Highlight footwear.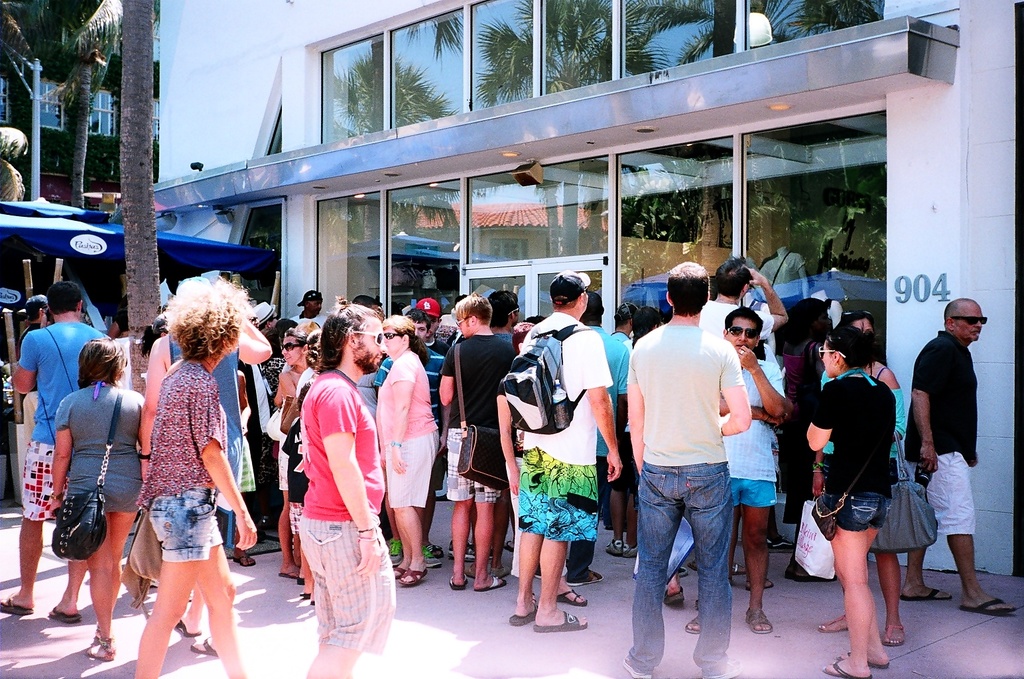
Highlighted region: region(188, 634, 218, 658).
